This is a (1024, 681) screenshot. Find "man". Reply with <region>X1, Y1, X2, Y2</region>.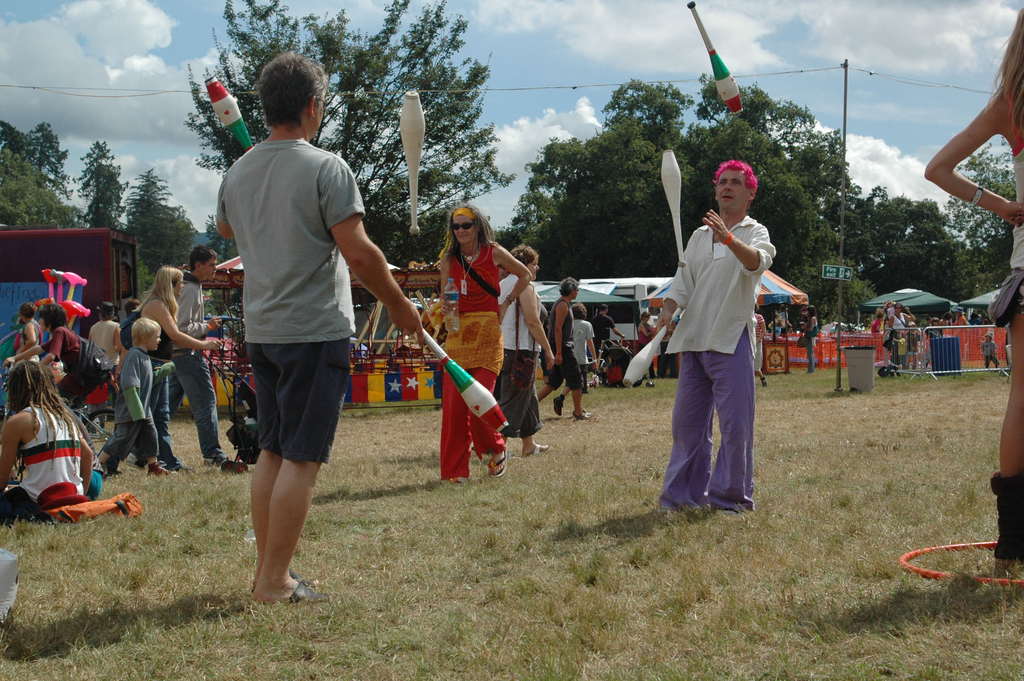
<region>659, 156, 774, 514</region>.
